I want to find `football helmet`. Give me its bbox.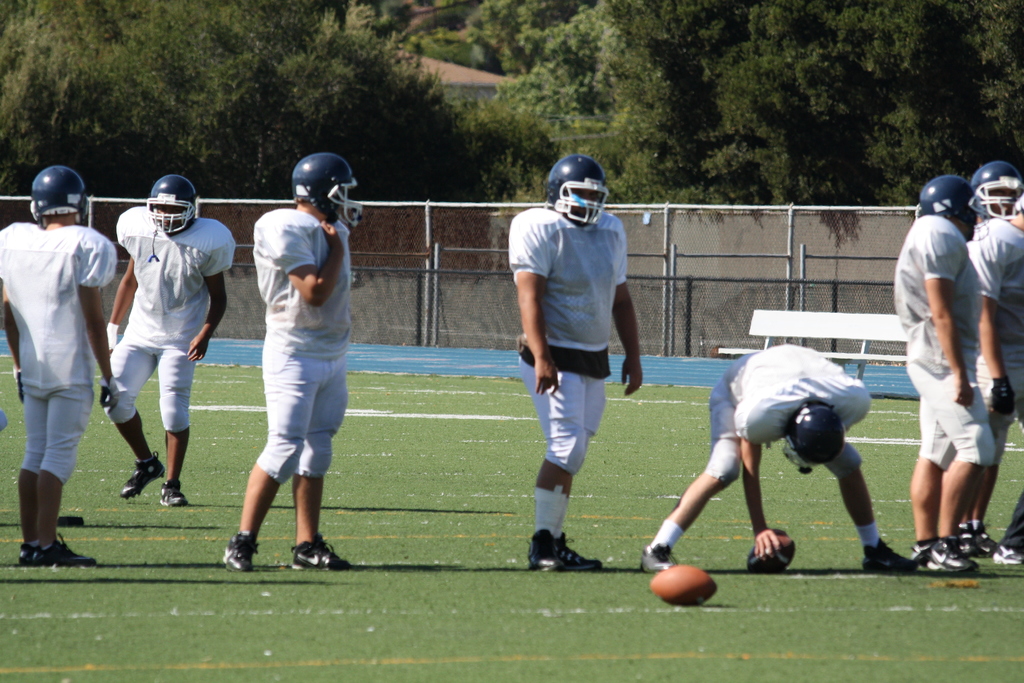
l=915, t=176, r=991, b=241.
